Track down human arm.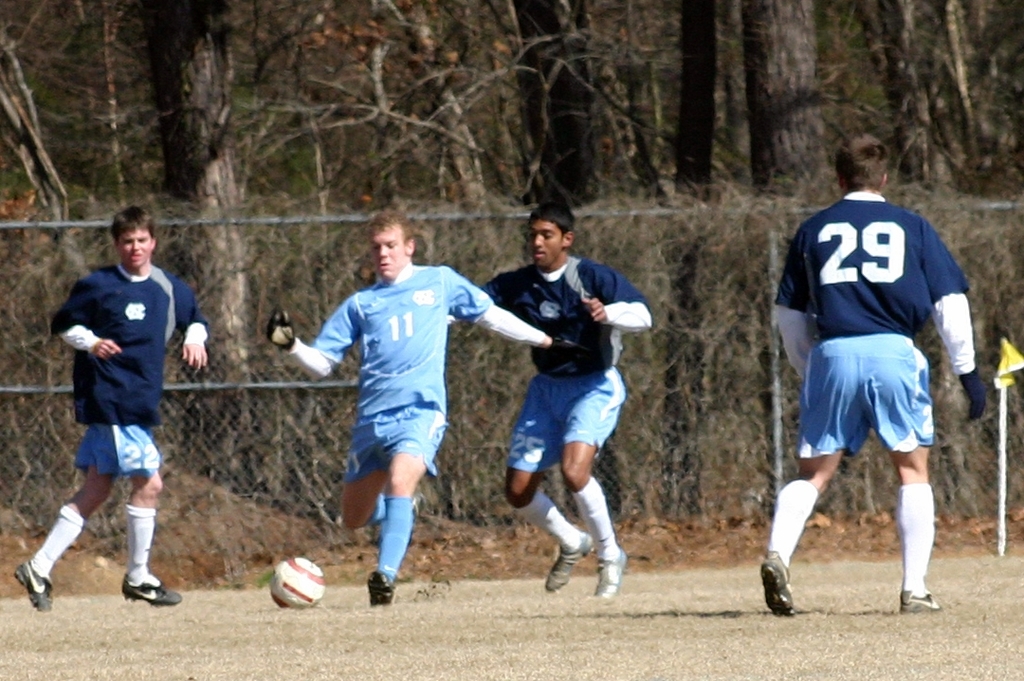
Tracked to select_region(50, 277, 121, 359).
